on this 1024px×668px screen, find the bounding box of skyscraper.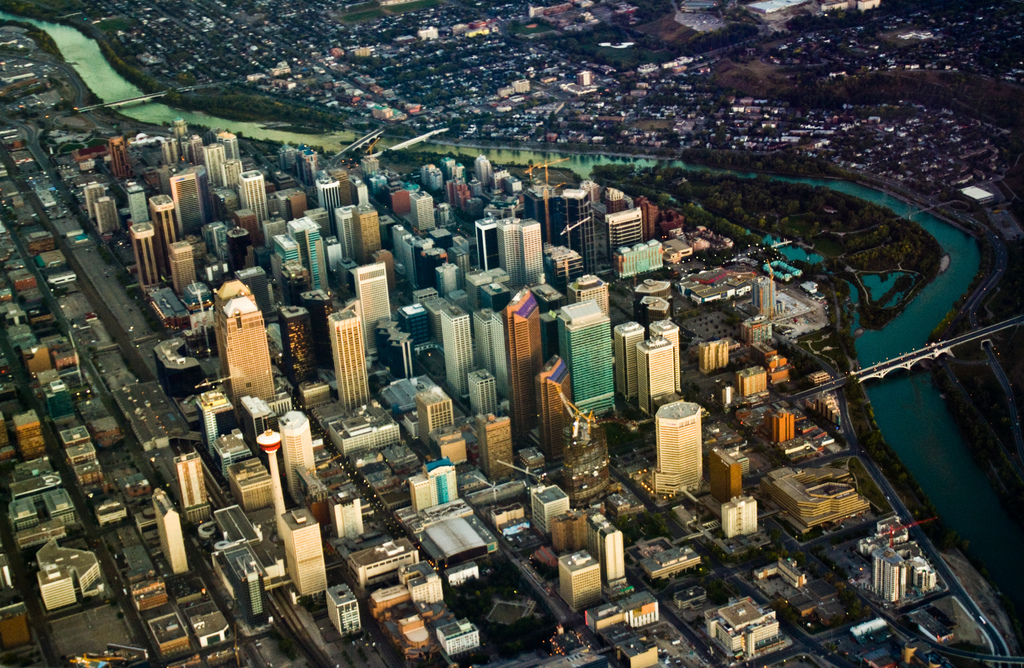
Bounding box: crop(356, 203, 382, 266).
